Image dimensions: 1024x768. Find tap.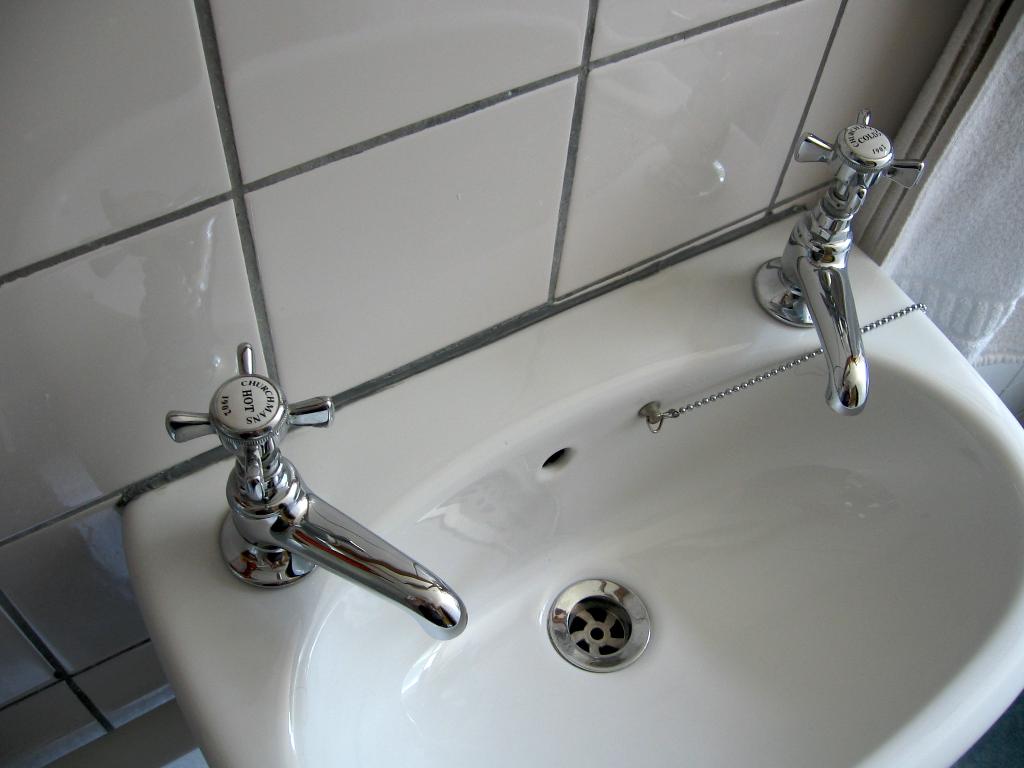
rect(749, 103, 927, 420).
